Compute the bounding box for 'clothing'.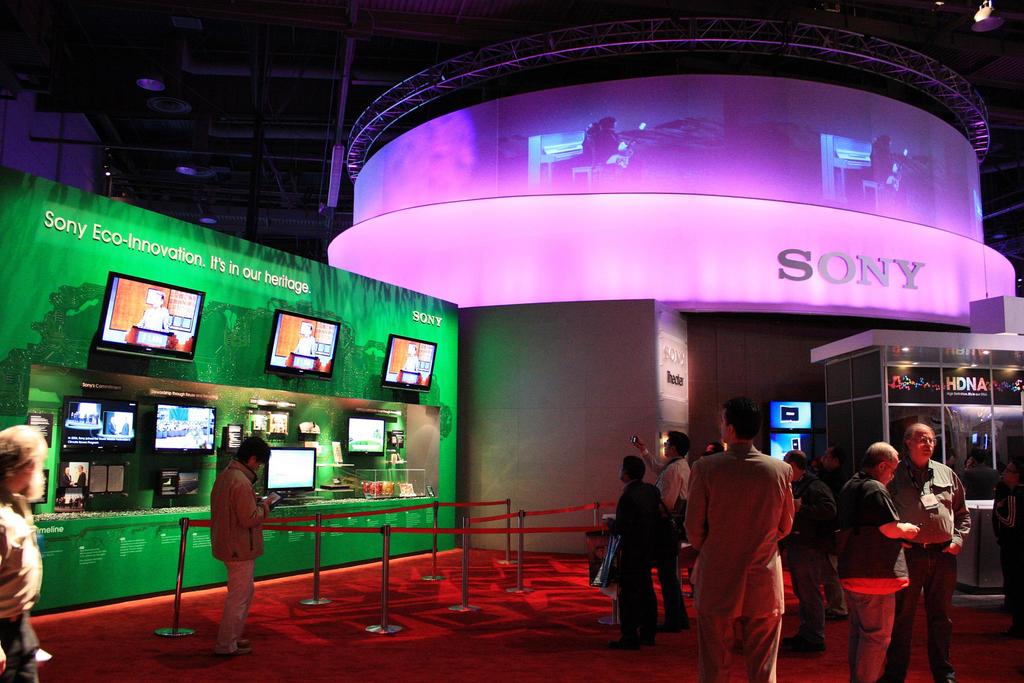
(60, 468, 75, 492).
